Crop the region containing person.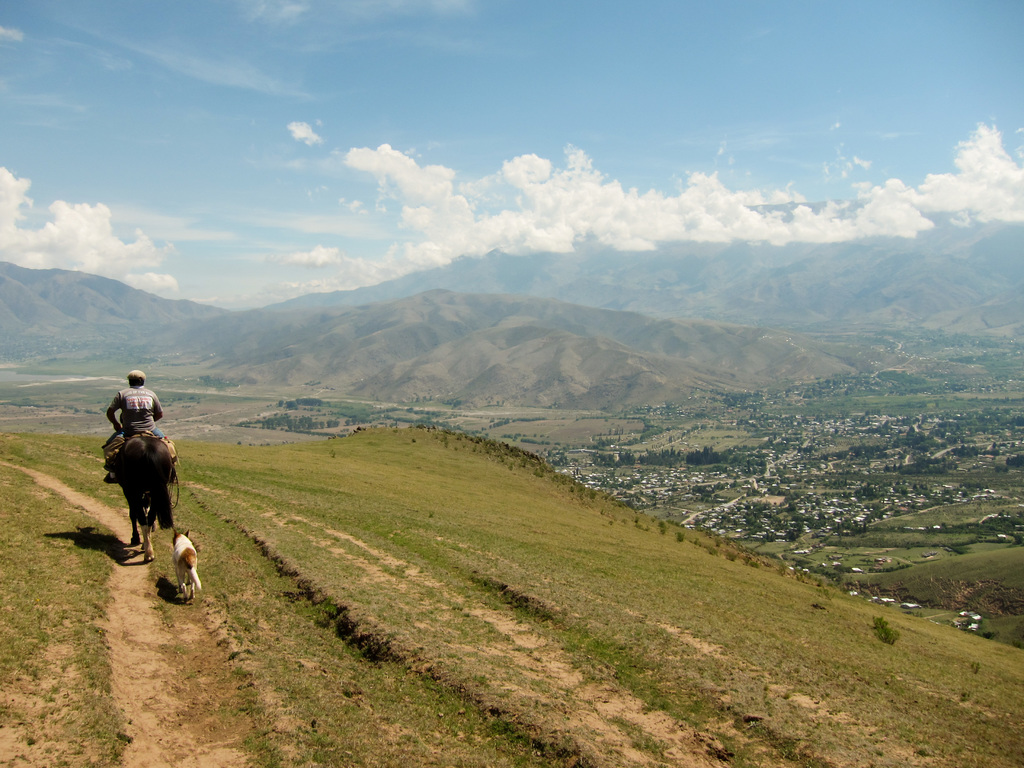
Crop region: detection(103, 368, 176, 479).
